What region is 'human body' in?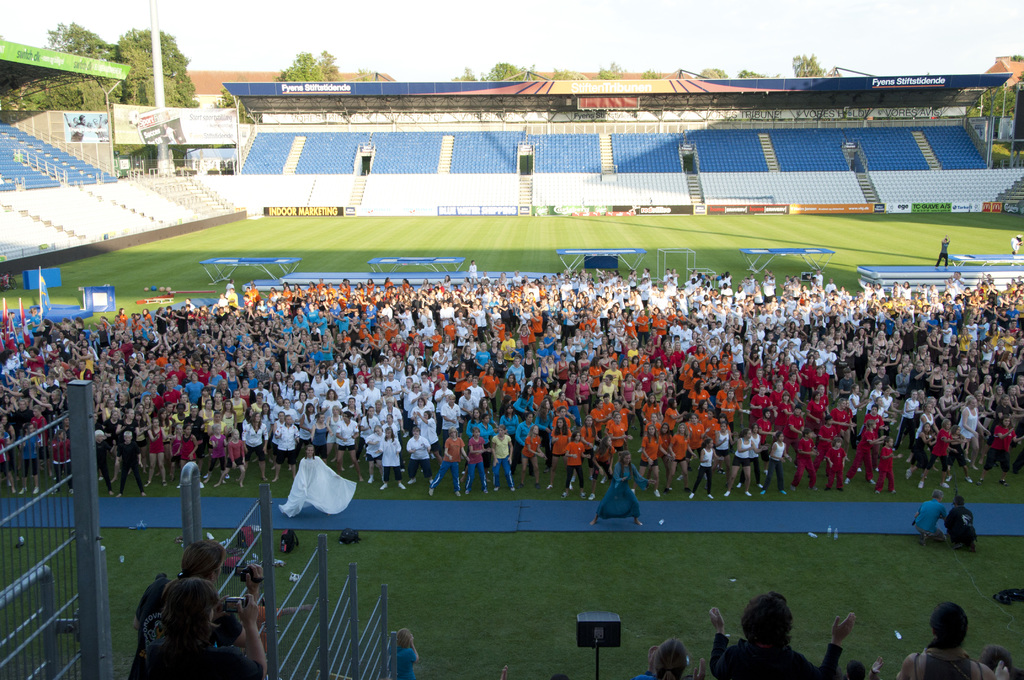
locate(724, 270, 732, 286).
